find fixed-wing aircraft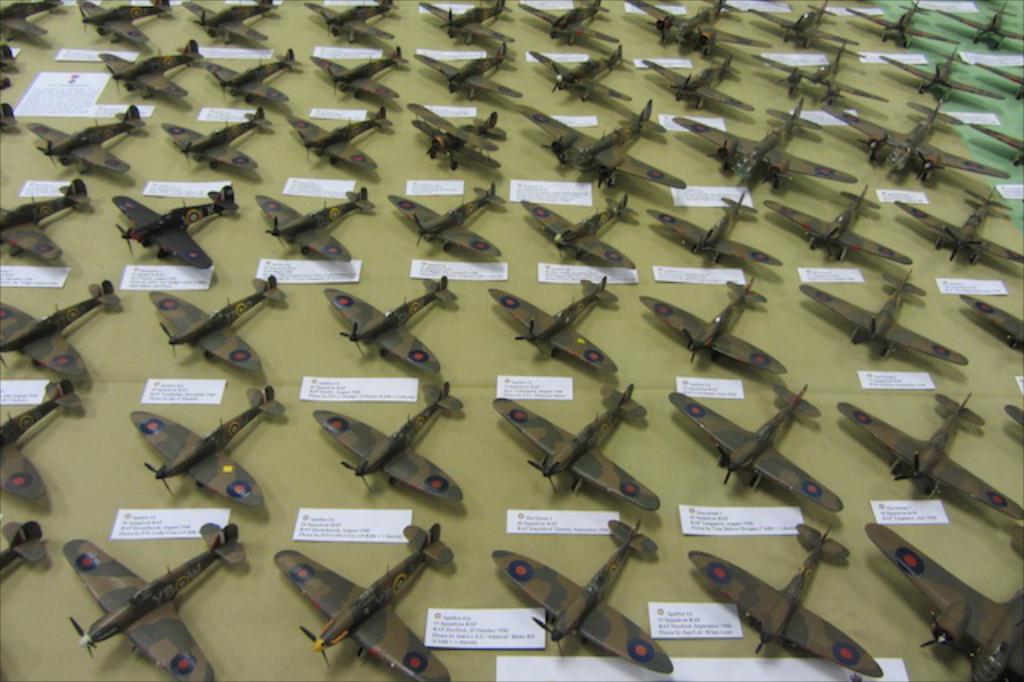
bbox(1005, 395, 1022, 427)
